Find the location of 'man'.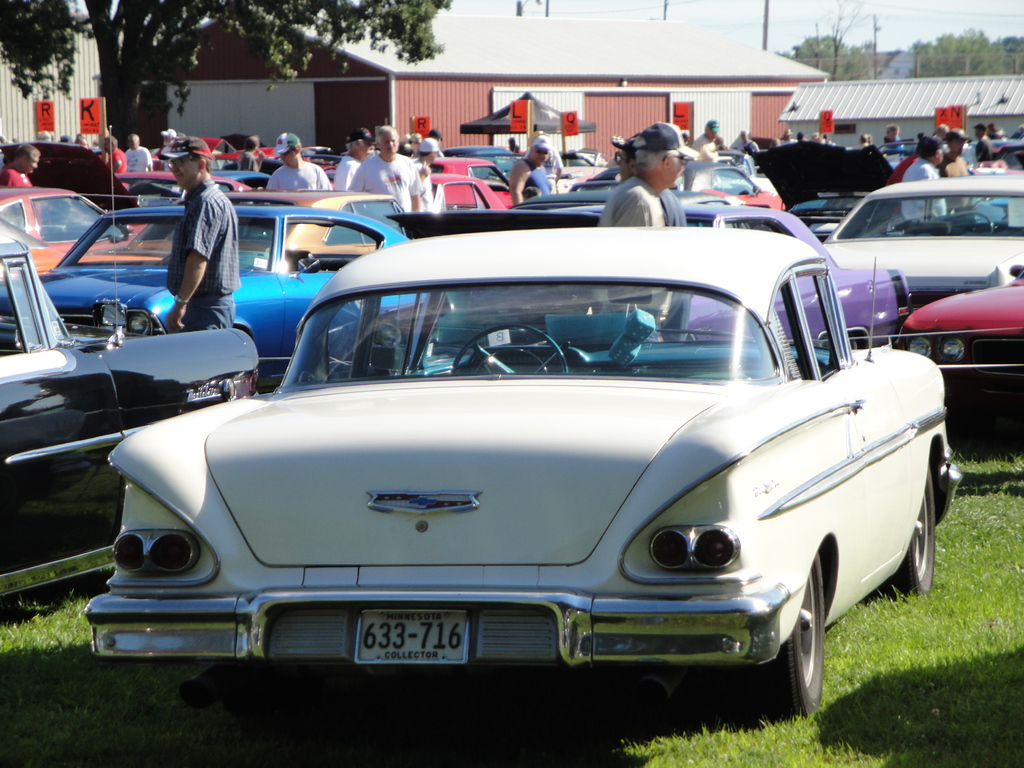
Location: 939 129 970 175.
